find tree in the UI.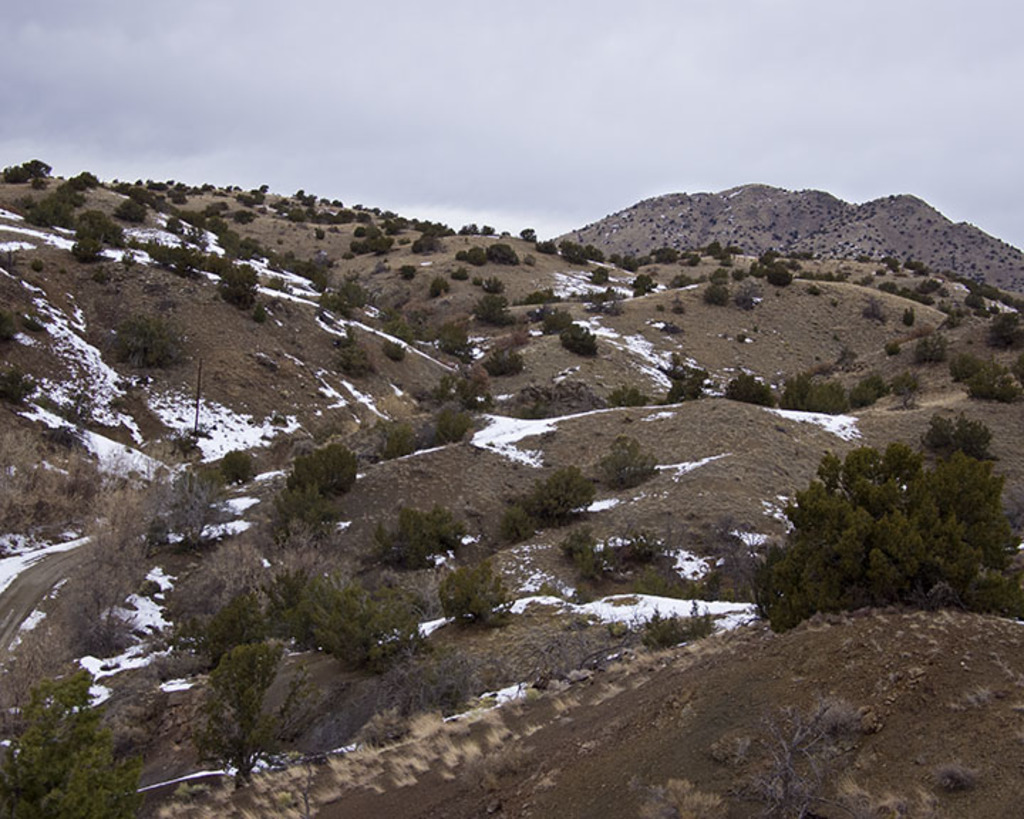
UI element at bbox=(0, 421, 108, 537).
